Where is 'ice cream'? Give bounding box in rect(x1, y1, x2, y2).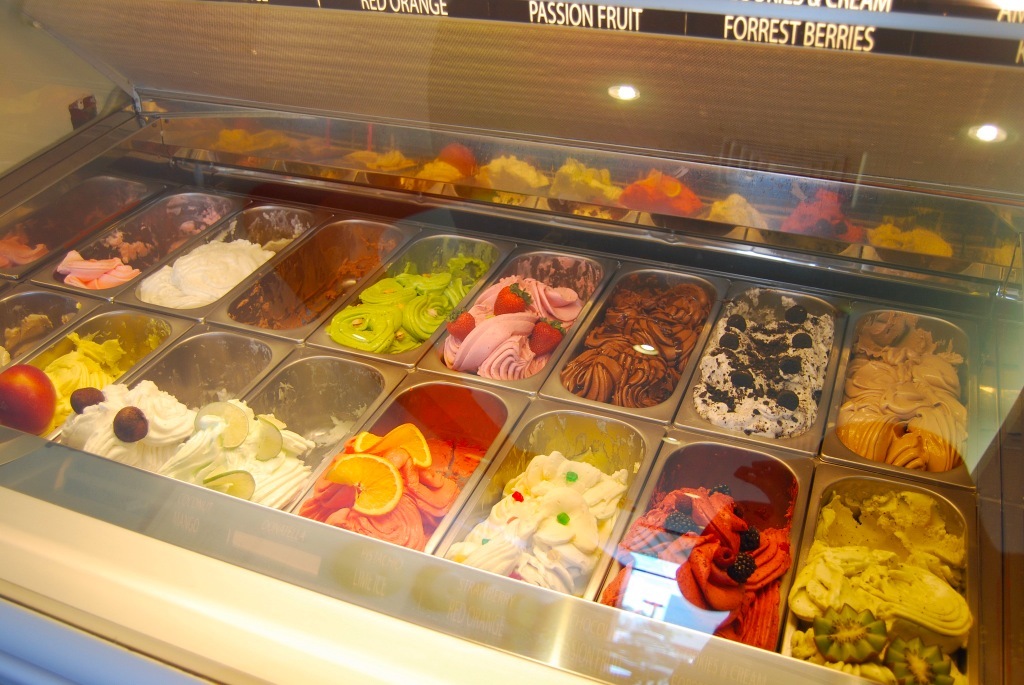
rect(625, 166, 707, 208).
